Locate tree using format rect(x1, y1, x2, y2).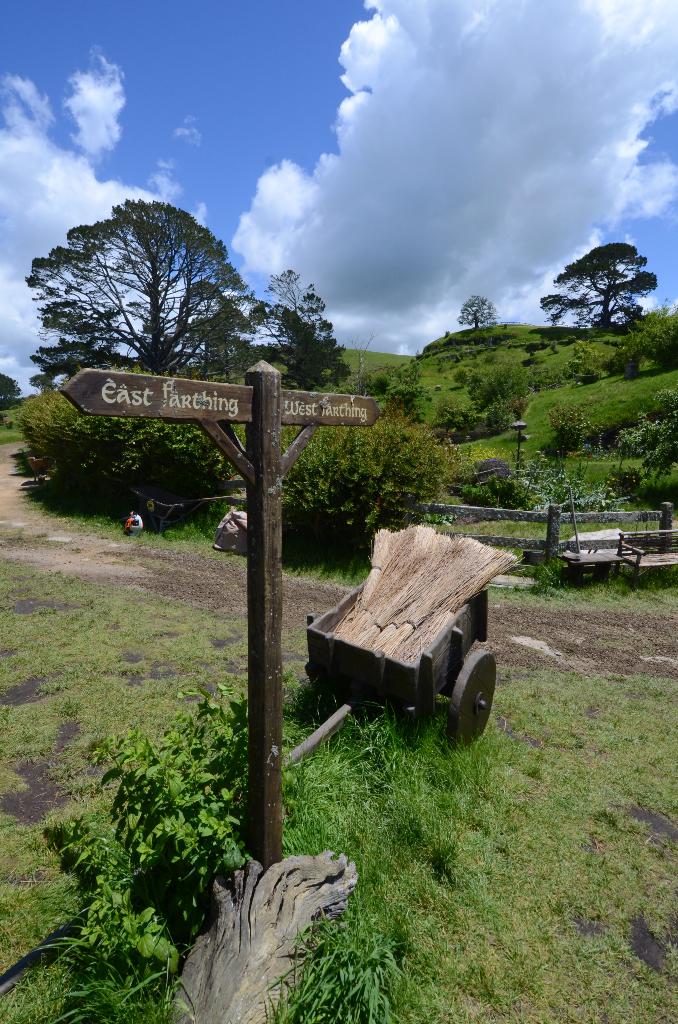
rect(33, 180, 276, 376).
